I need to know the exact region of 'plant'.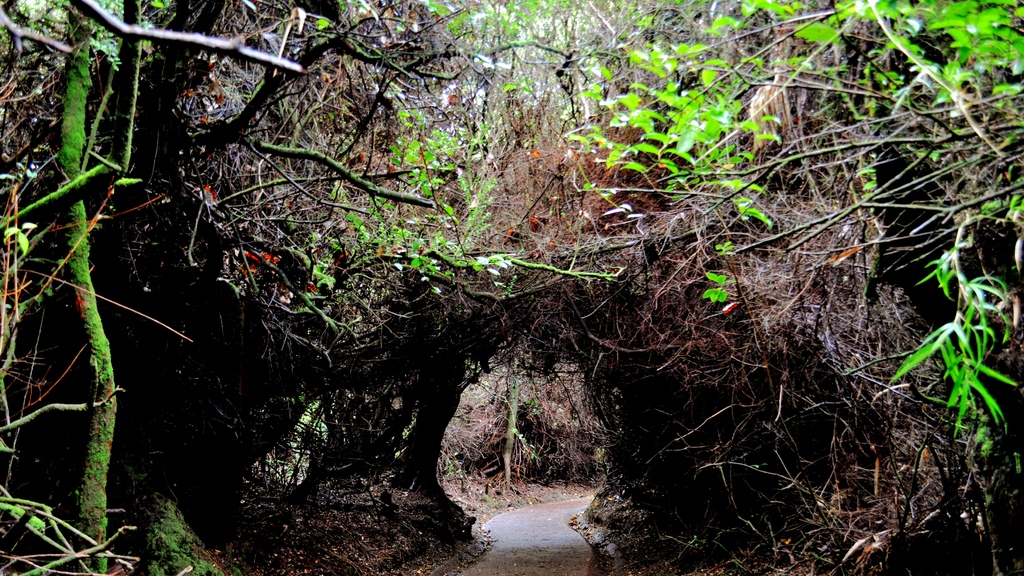
Region: 388,102,480,205.
